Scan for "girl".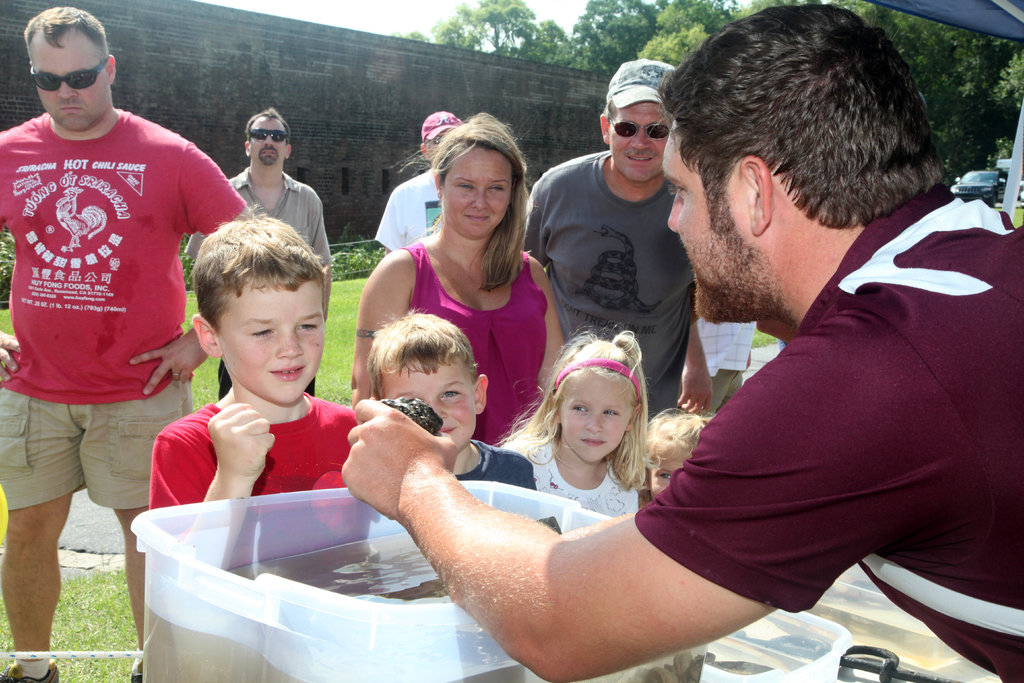
Scan result: locate(496, 323, 662, 518).
